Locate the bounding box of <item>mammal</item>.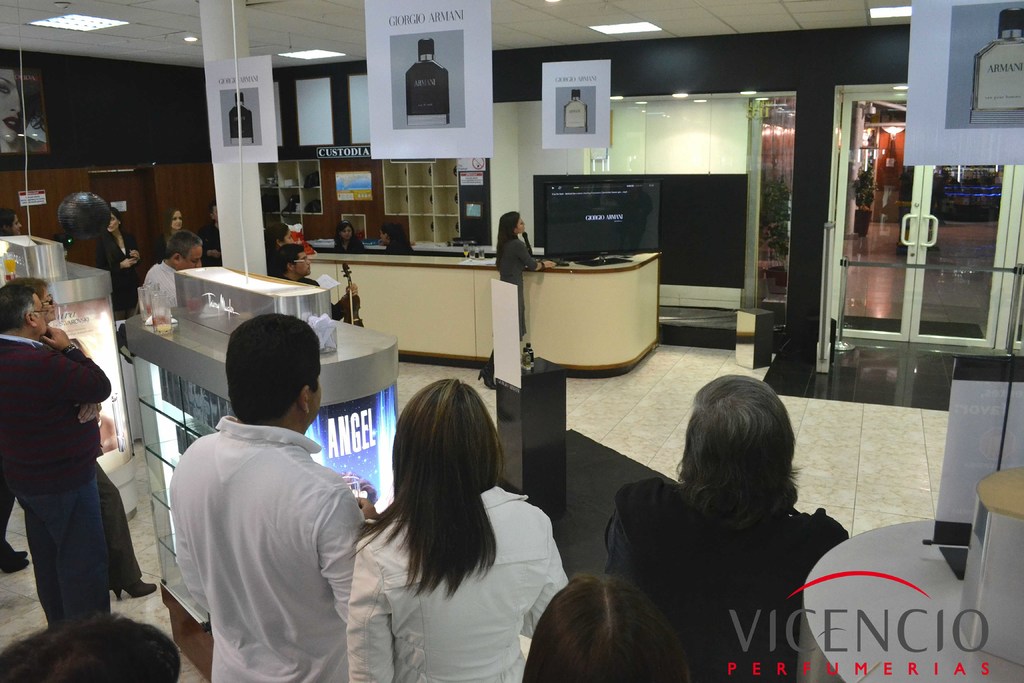
Bounding box: <bbox>604, 367, 851, 682</bbox>.
